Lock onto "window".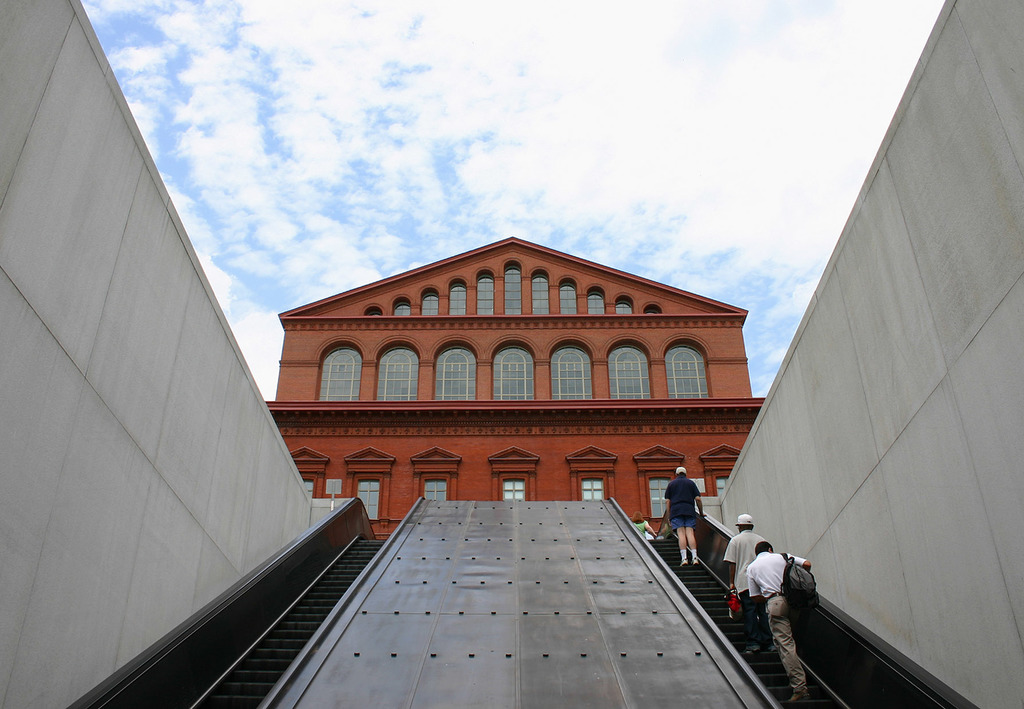
Locked: <bbox>374, 352, 426, 404</bbox>.
